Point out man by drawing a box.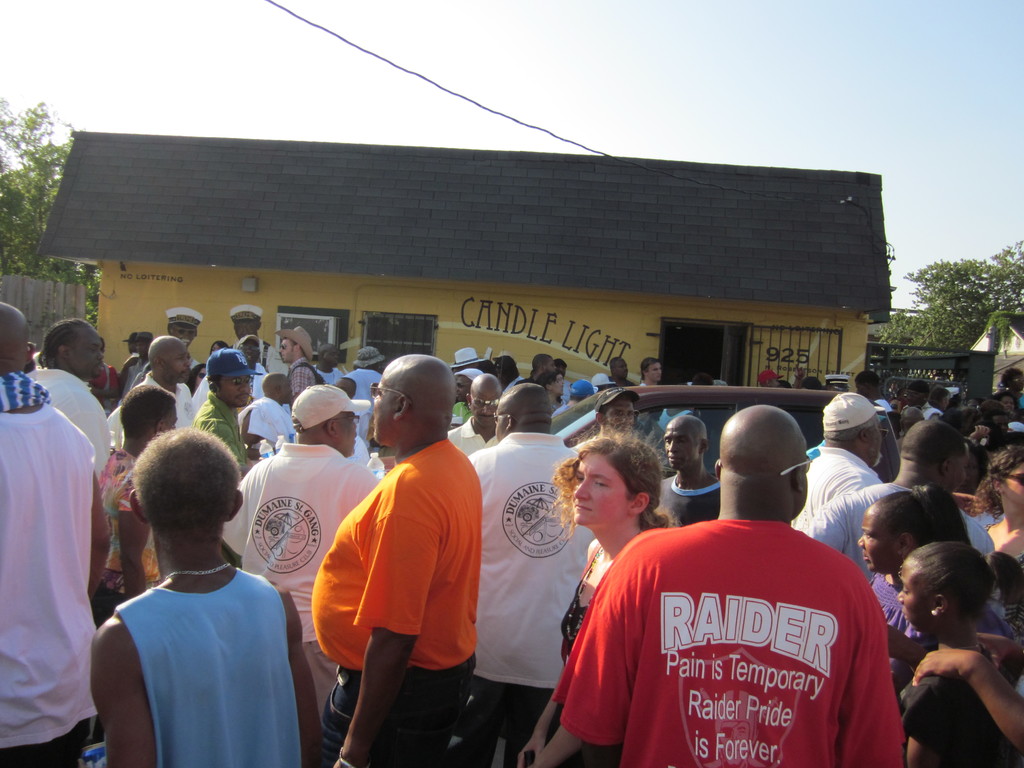
select_region(792, 389, 883, 529).
